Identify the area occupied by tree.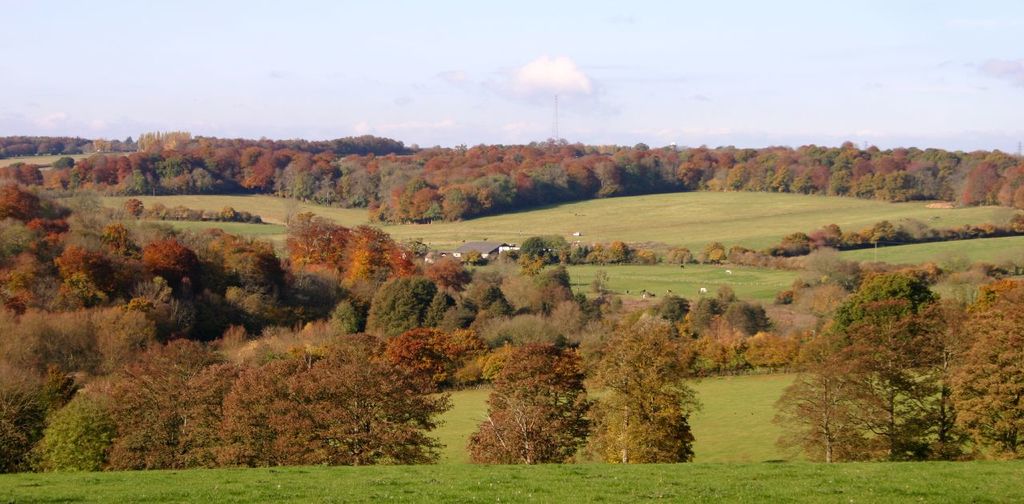
Area: [left=0, top=320, right=70, bottom=468].
